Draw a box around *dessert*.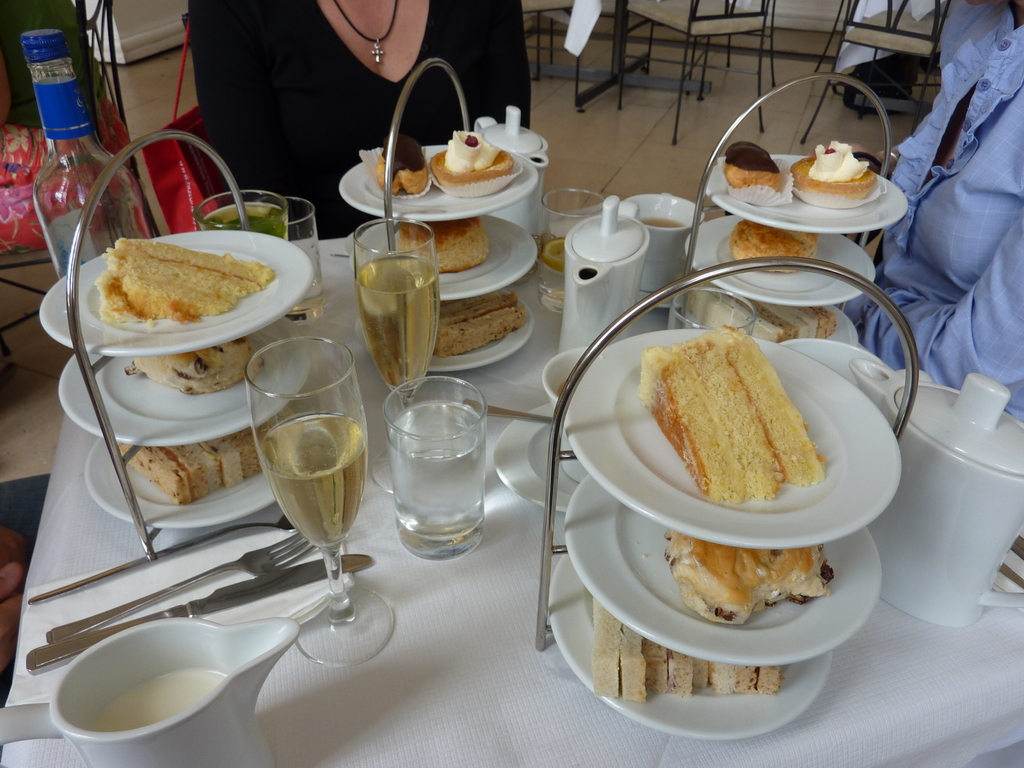
crop(638, 327, 824, 502).
